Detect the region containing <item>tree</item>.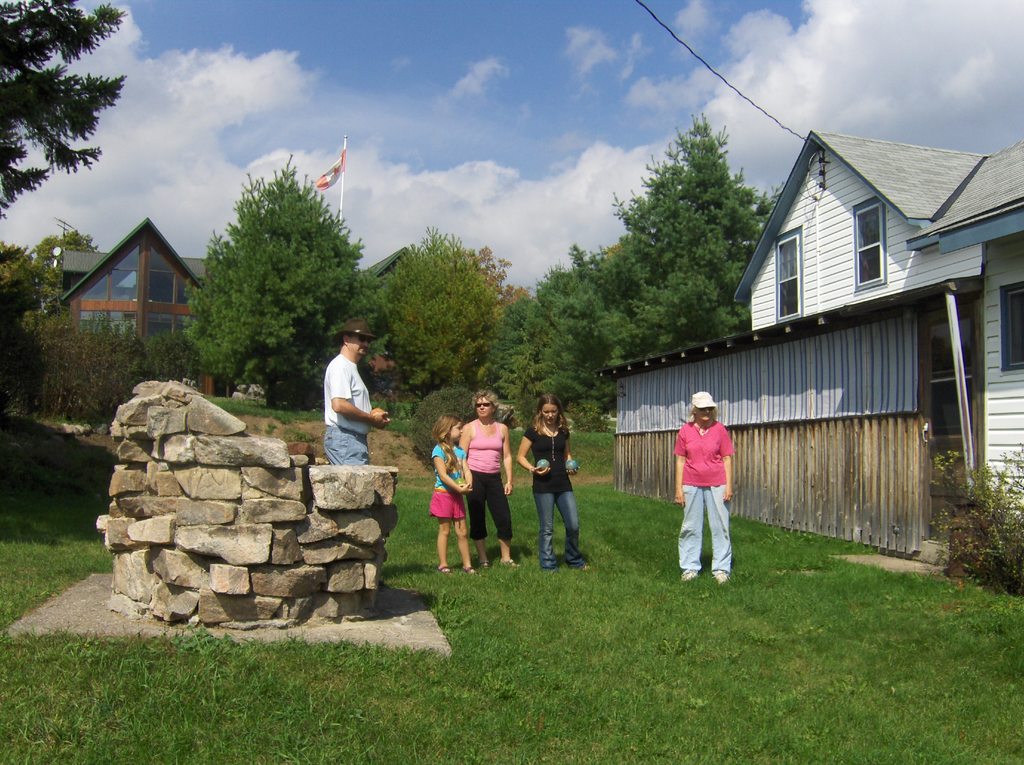
[369, 217, 522, 405].
